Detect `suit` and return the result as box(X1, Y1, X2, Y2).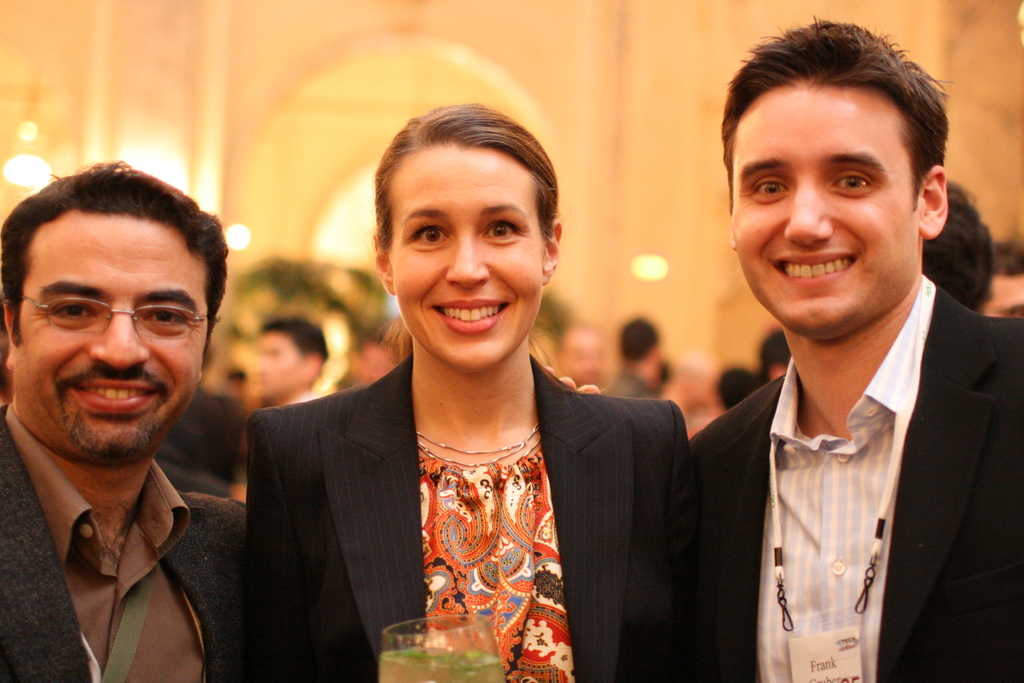
box(243, 357, 699, 682).
